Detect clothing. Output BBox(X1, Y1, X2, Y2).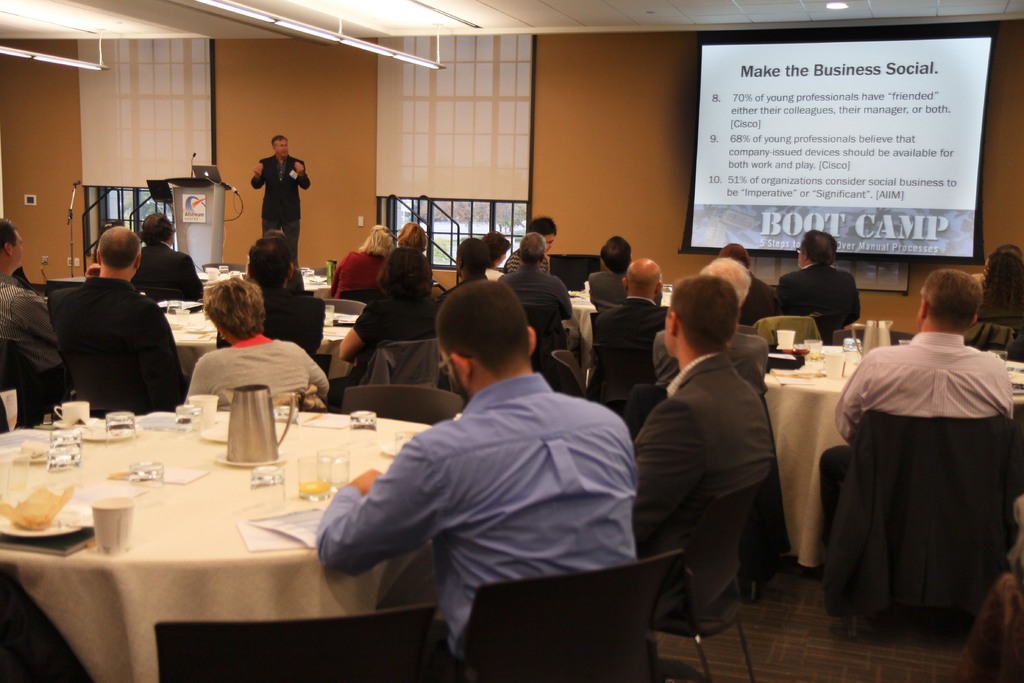
BBox(777, 263, 860, 333).
